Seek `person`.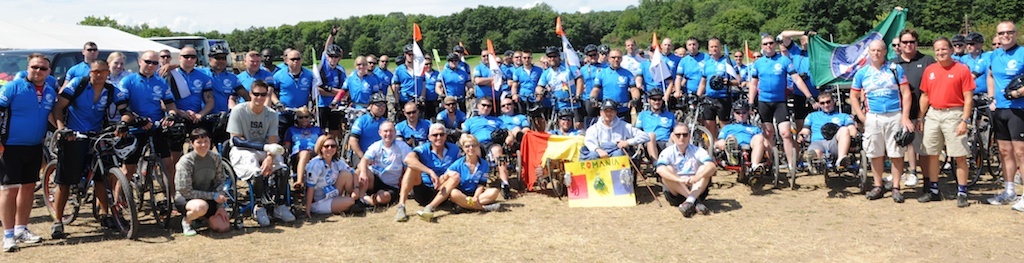
rect(884, 32, 898, 63).
